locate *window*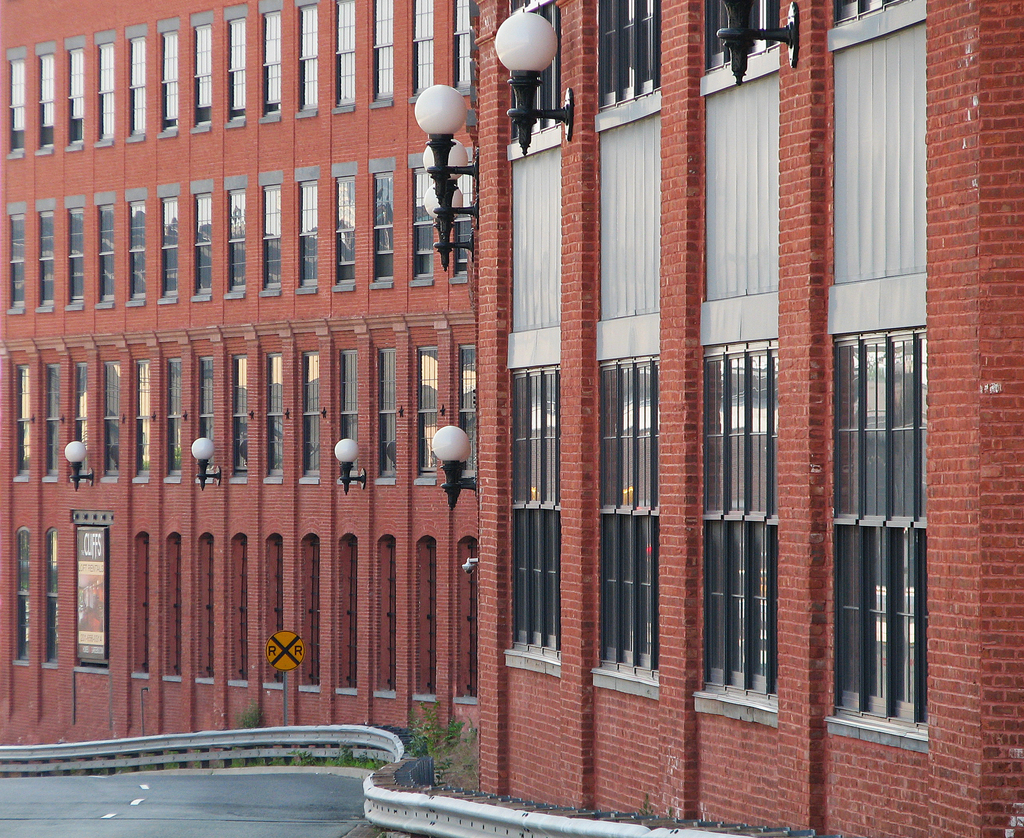
[left=205, top=535, right=212, bottom=673]
